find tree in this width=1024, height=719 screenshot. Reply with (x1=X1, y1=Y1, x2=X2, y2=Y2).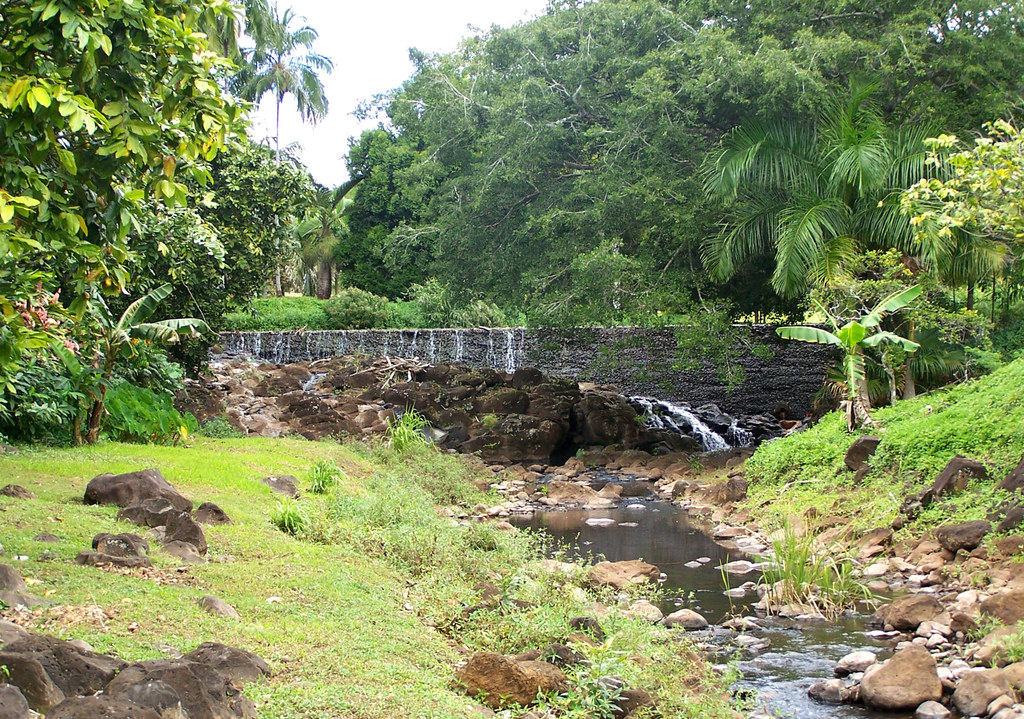
(x1=348, y1=80, x2=440, y2=155).
